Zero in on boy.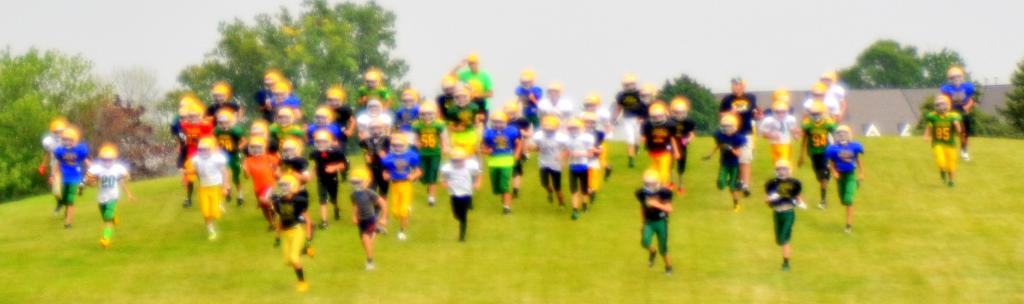
Zeroed in: [484, 111, 520, 209].
